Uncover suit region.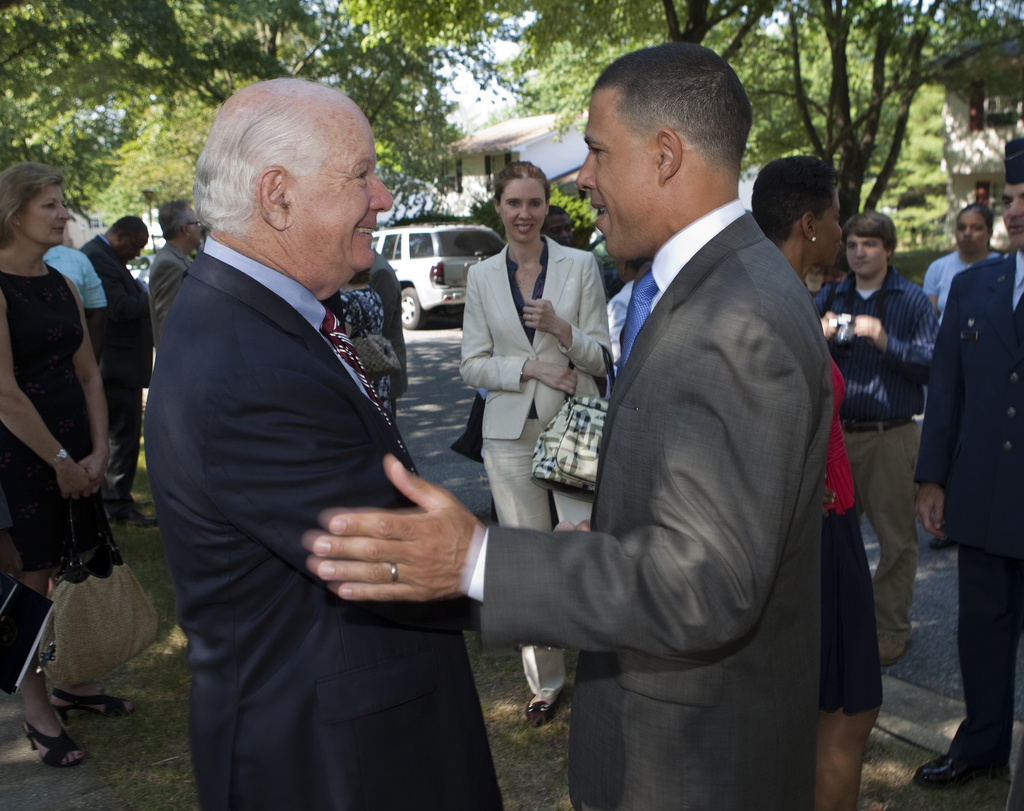
Uncovered: x1=487 y1=216 x2=831 y2=810.
